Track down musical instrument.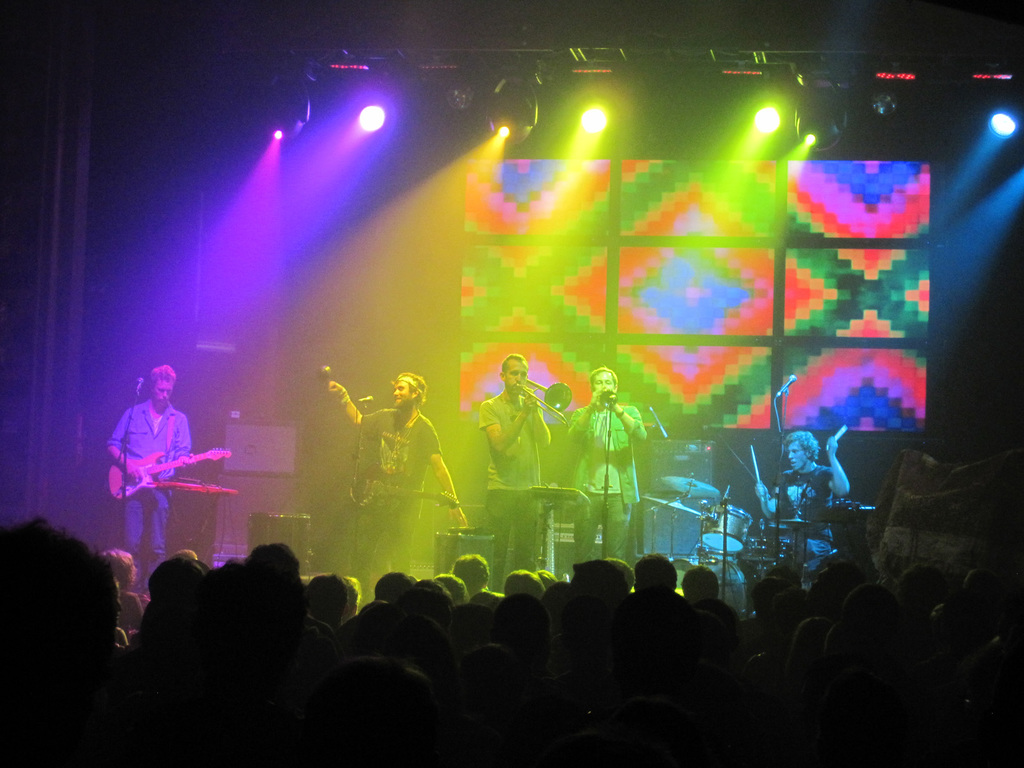
Tracked to bbox=(592, 385, 616, 415).
